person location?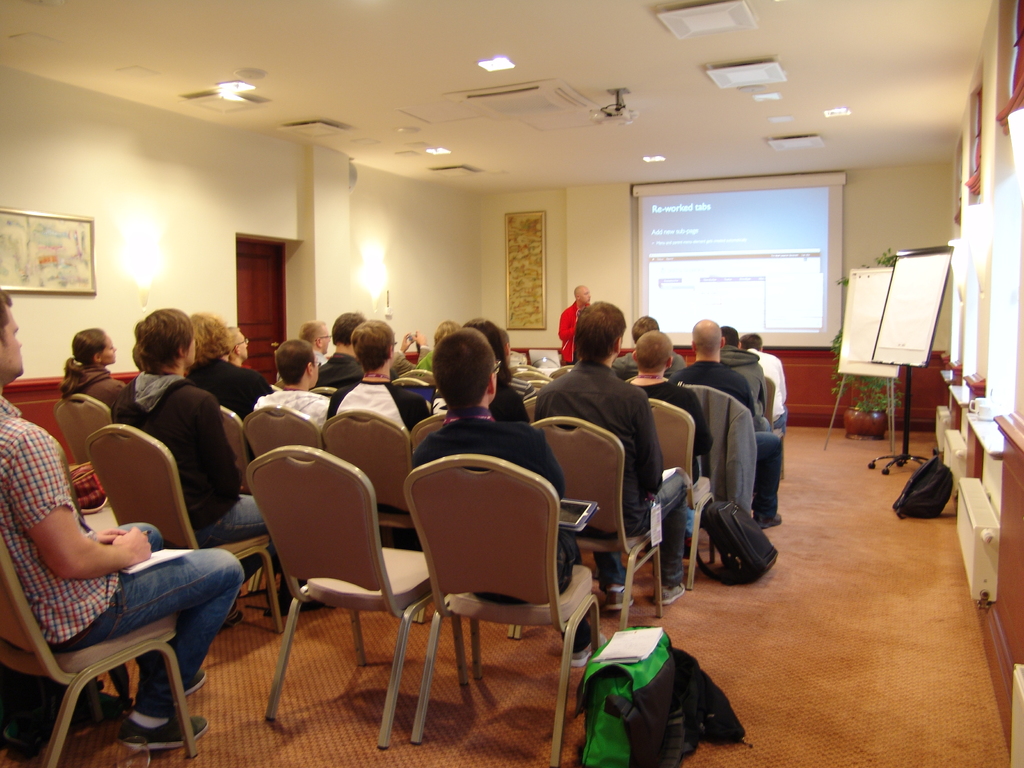
[x1=531, y1=302, x2=691, y2=612]
